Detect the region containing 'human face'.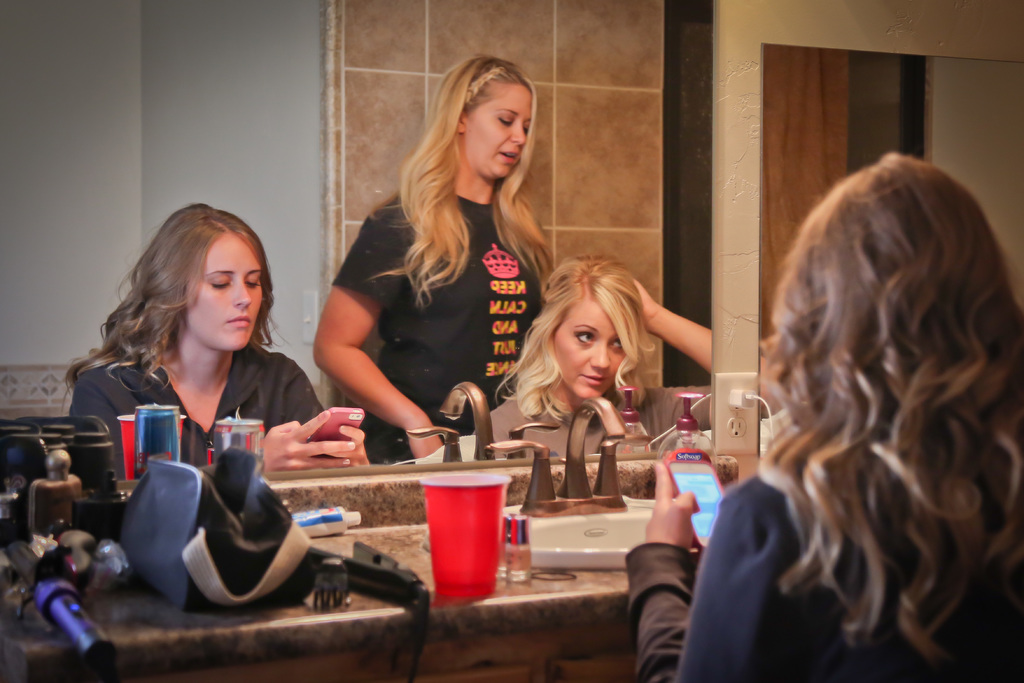
<region>465, 80, 532, 176</region>.
